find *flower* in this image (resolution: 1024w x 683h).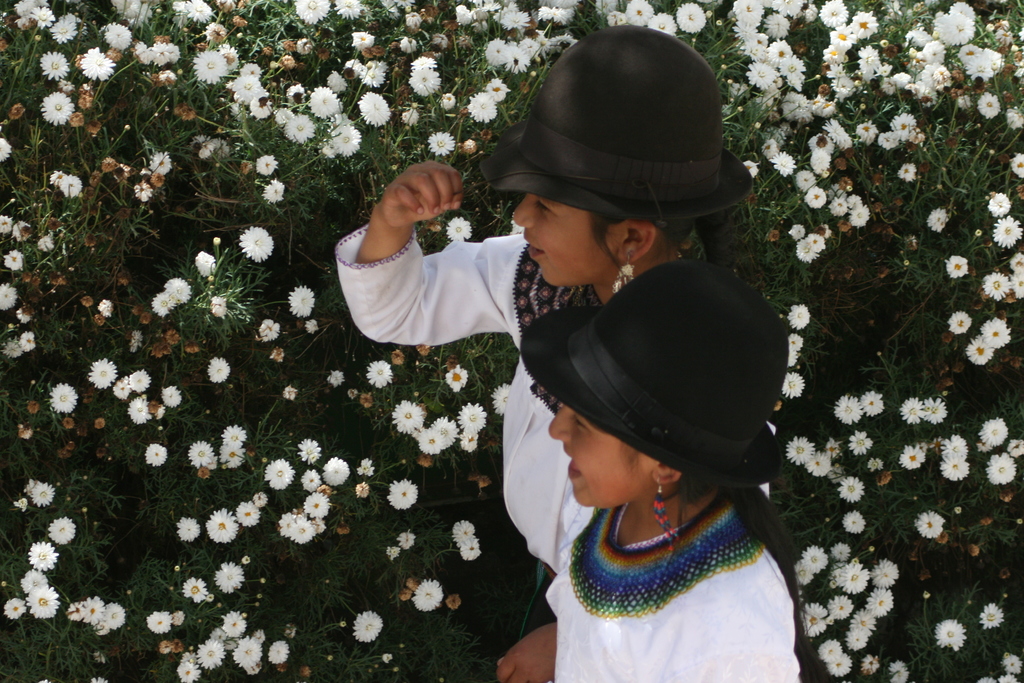
(948,311,972,330).
